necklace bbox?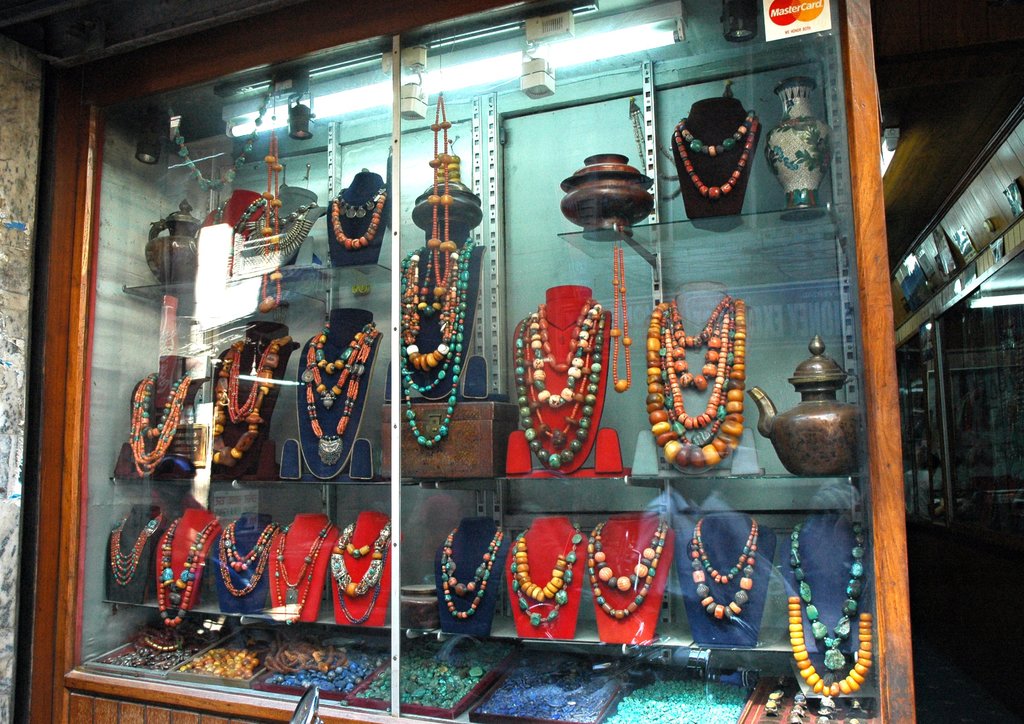
[x1=219, y1=525, x2=278, y2=596]
